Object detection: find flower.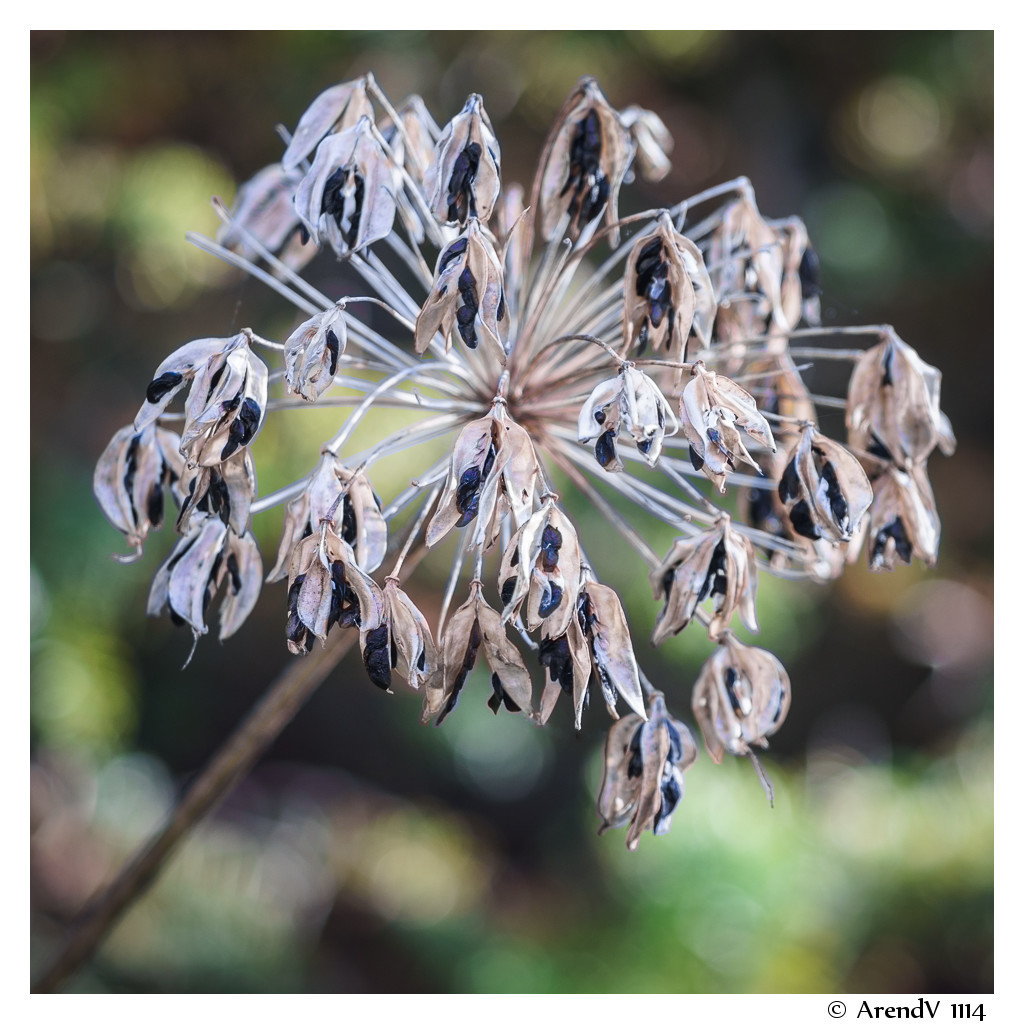
[x1=612, y1=701, x2=716, y2=847].
